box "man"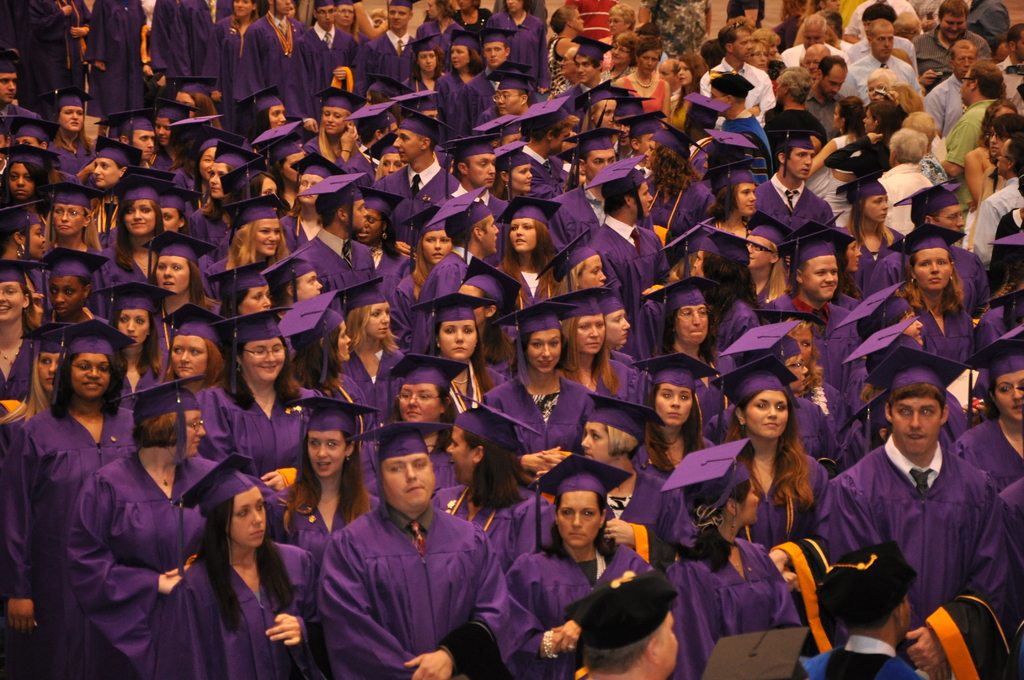
detection(923, 39, 979, 140)
